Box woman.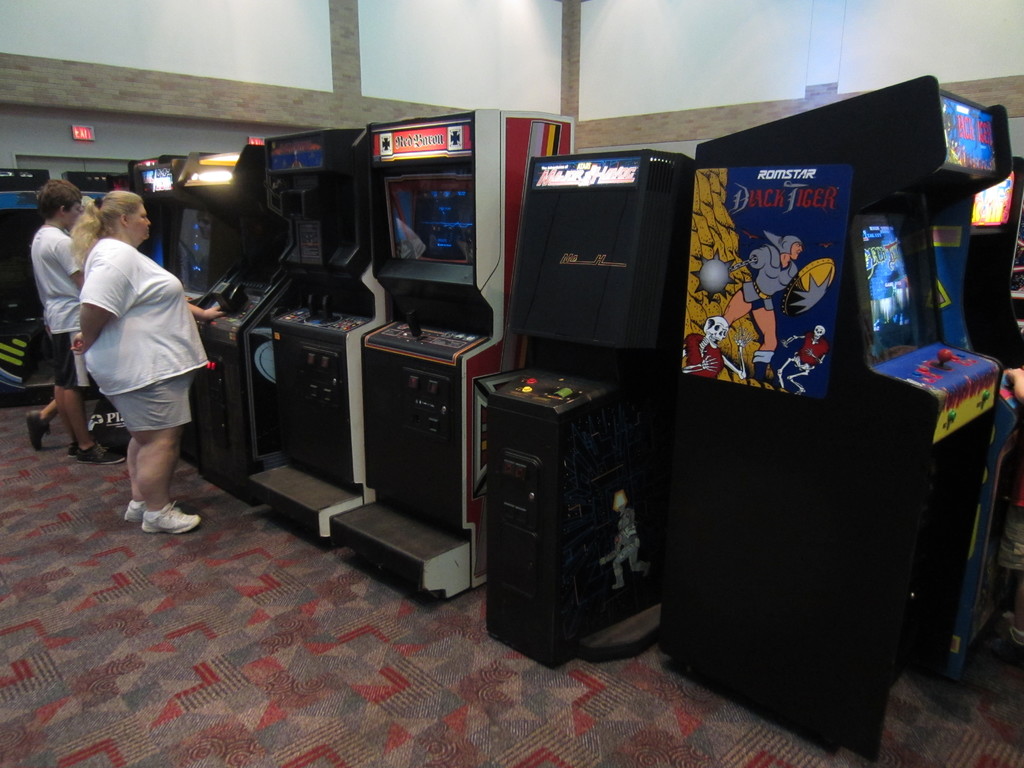
[38,189,219,541].
